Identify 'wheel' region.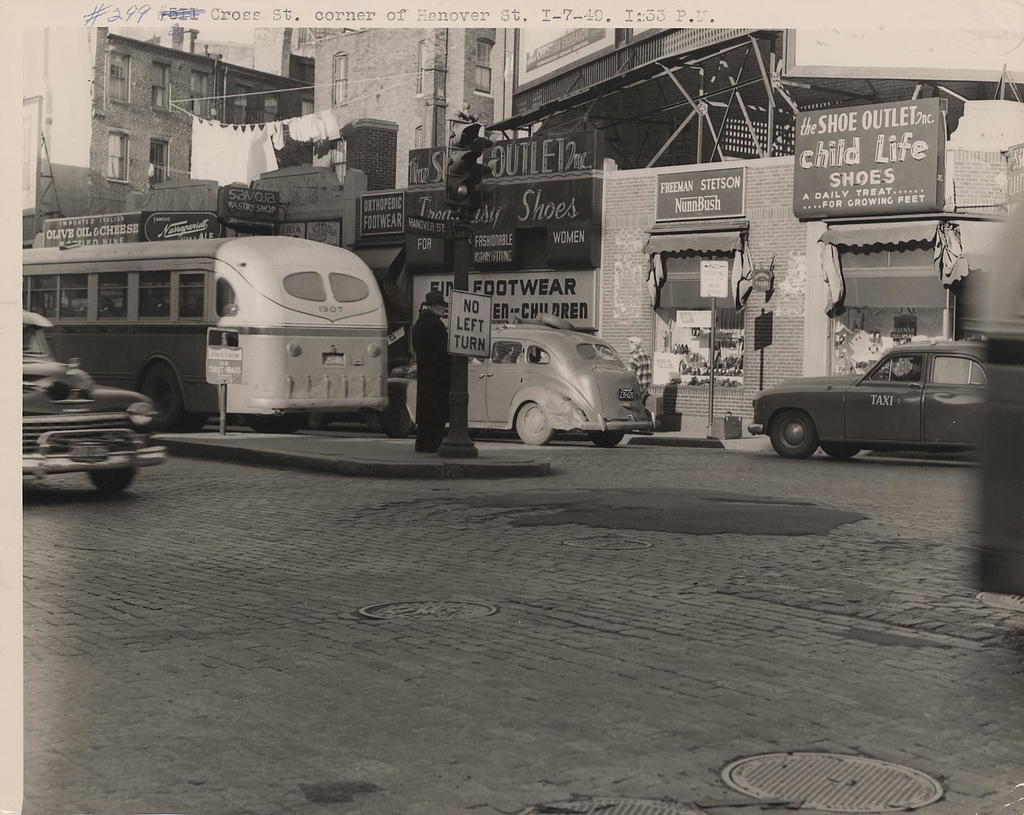
Region: select_region(516, 401, 554, 444).
